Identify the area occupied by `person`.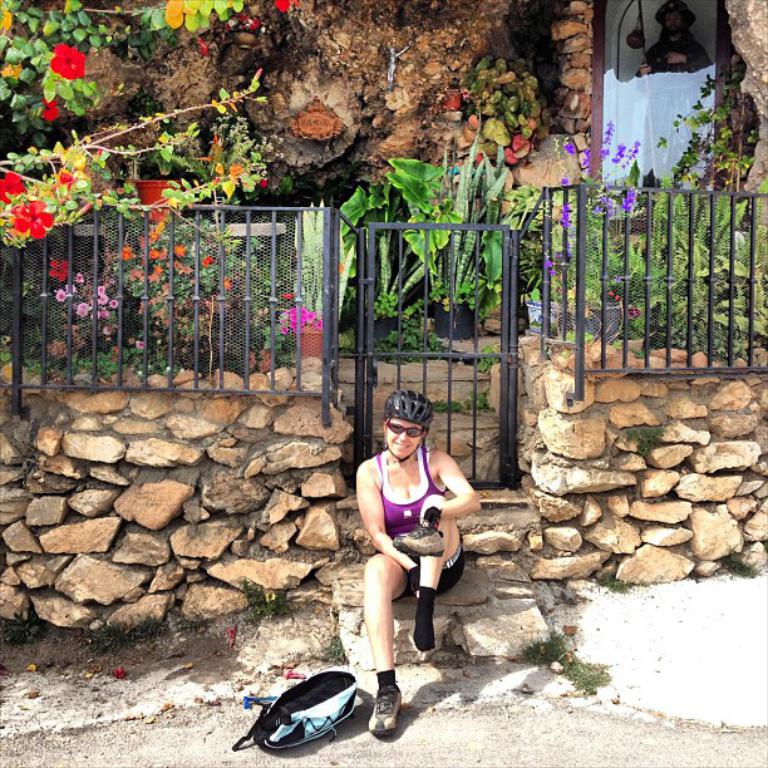
Area: <region>348, 389, 463, 719</region>.
